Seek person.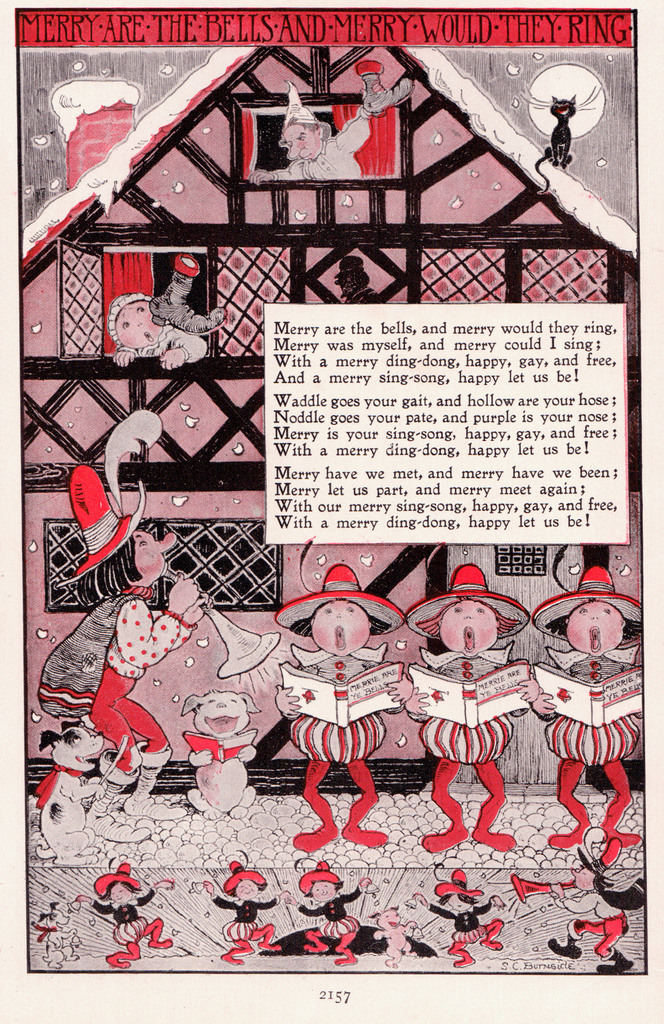
l=76, t=854, r=171, b=963.
